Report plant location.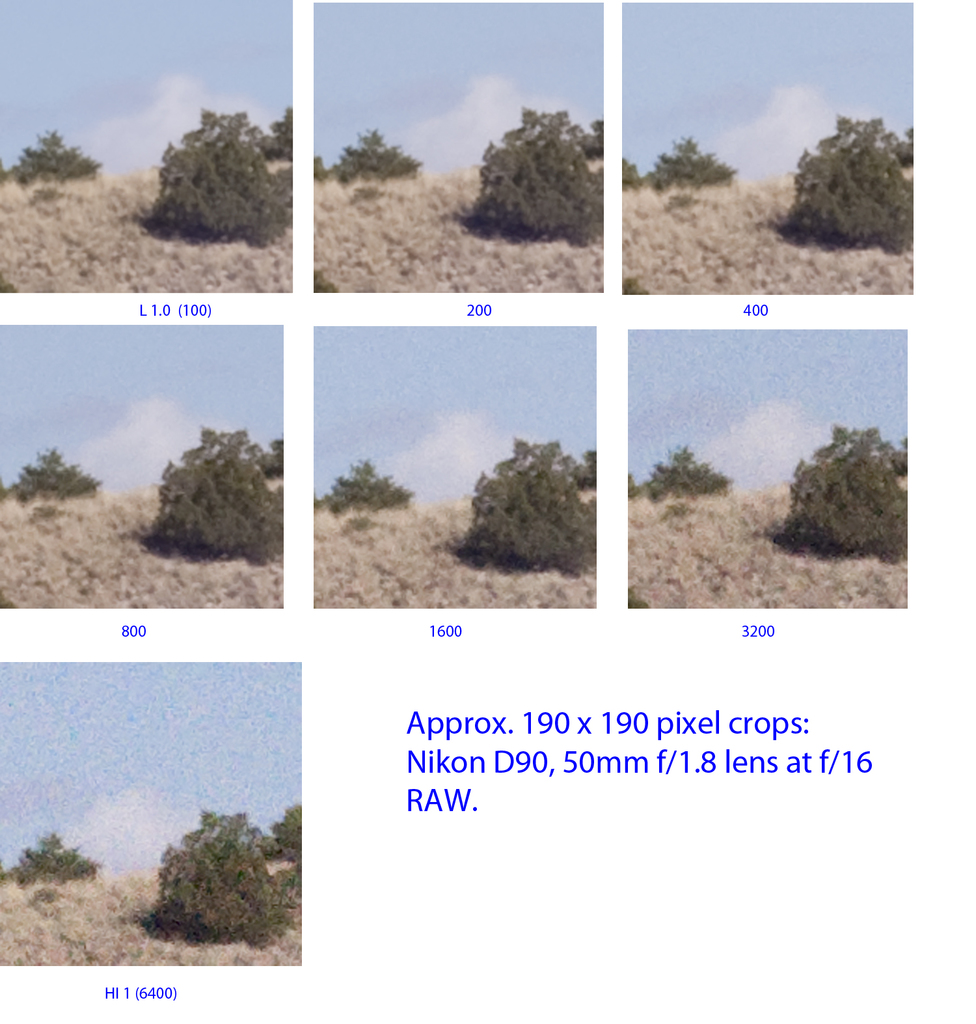
Report: 349,185,391,202.
